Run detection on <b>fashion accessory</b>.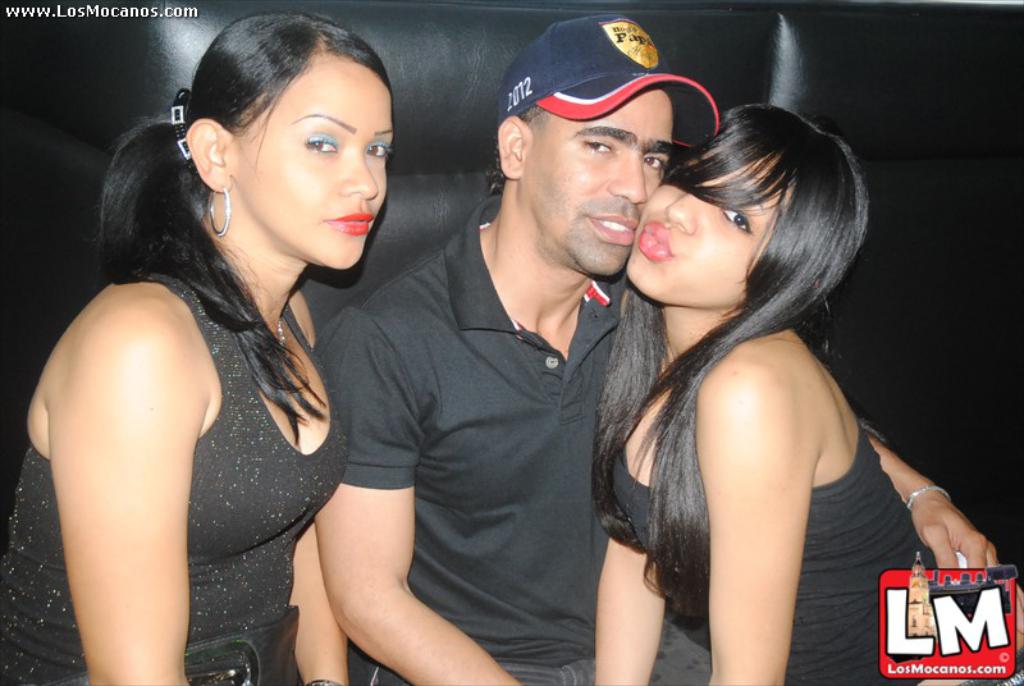
Result: select_region(169, 106, 188, 161).
